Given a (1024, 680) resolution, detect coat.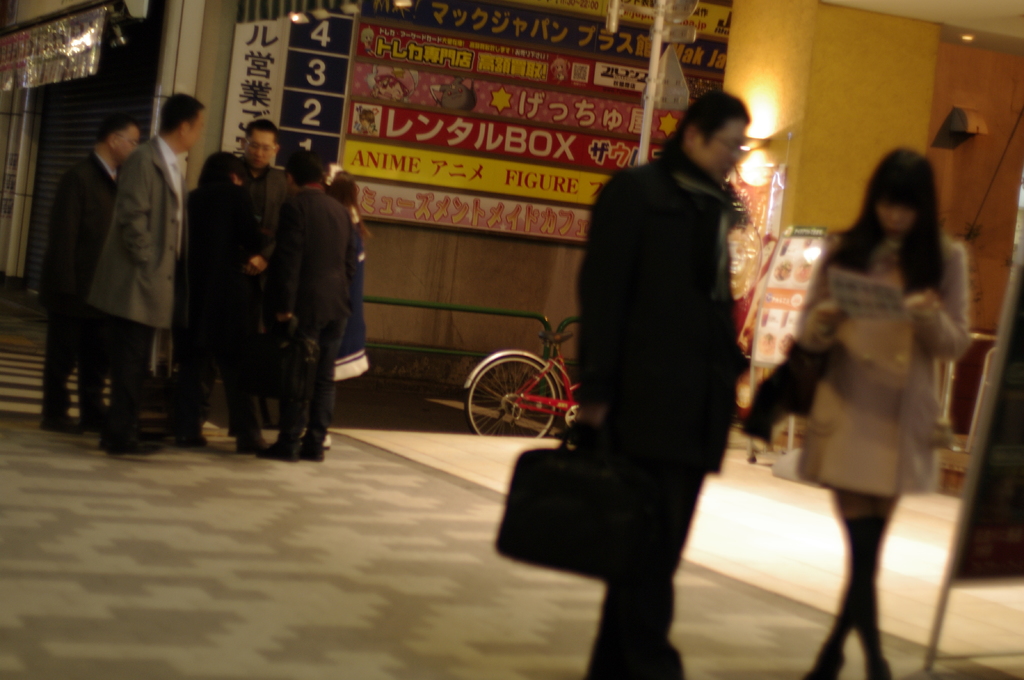
(x1=569, y1=147, x2=751, y2=488).
